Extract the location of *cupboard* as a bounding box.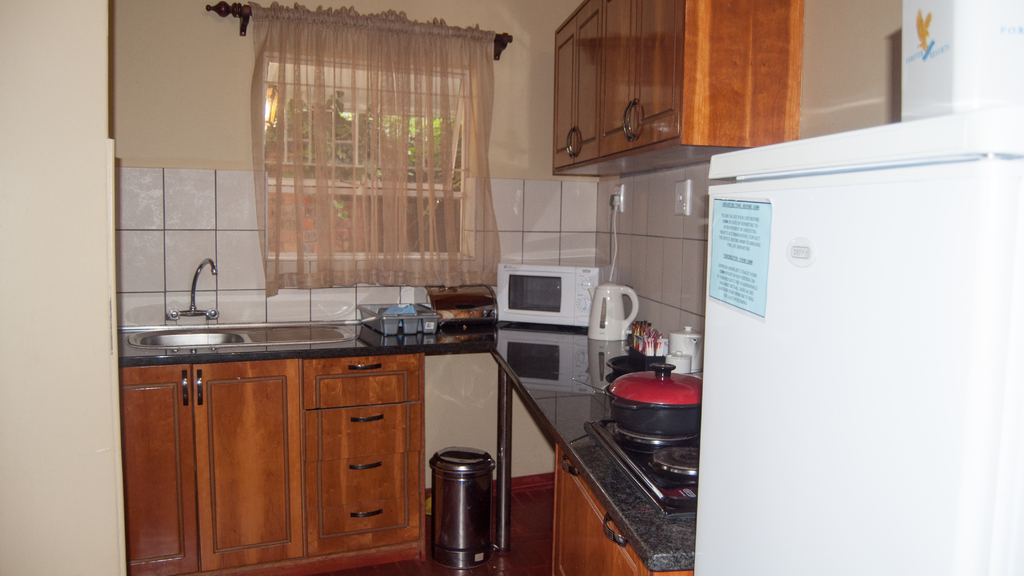
[x1=141, y1=321, x2=447, y2=575].
